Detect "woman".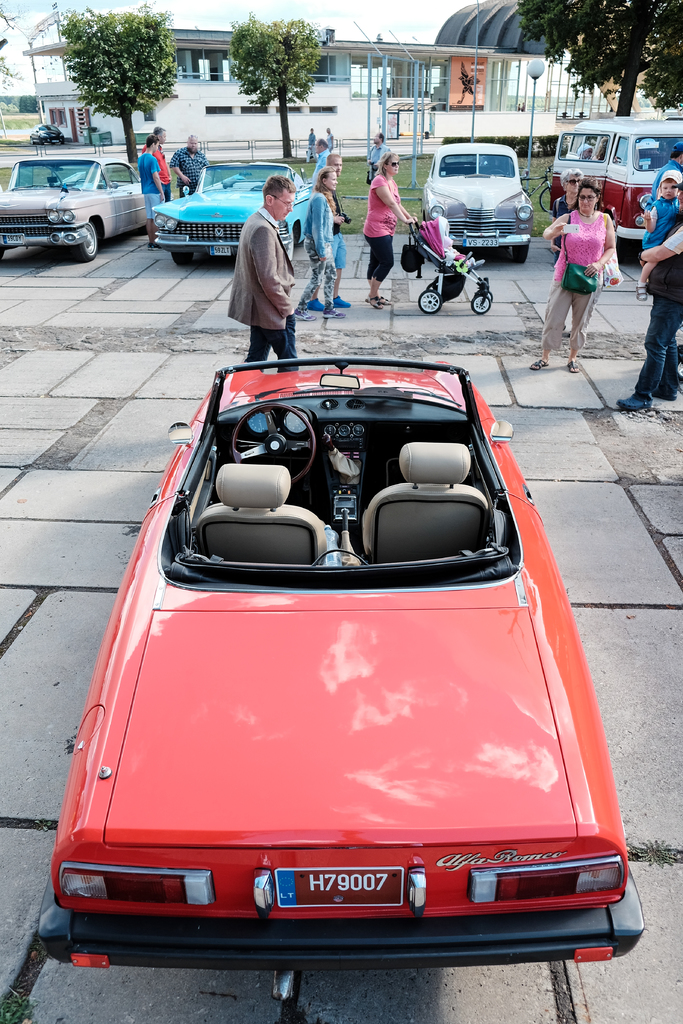
Detected at <box>551,169,584,330</box>.
